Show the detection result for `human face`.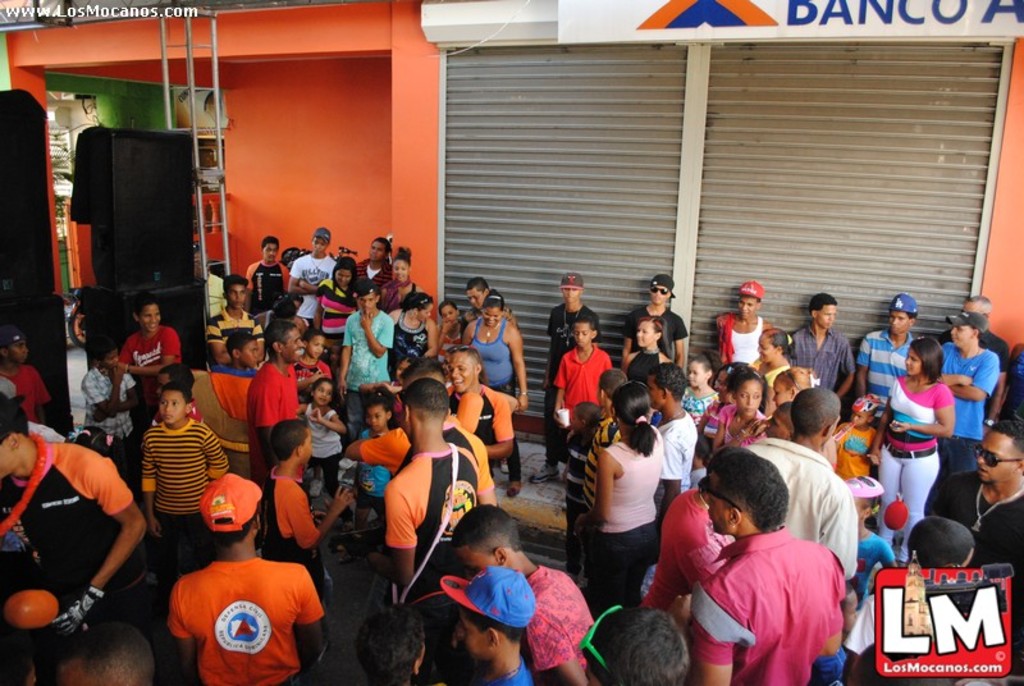
[310, 241, 324, 253].
